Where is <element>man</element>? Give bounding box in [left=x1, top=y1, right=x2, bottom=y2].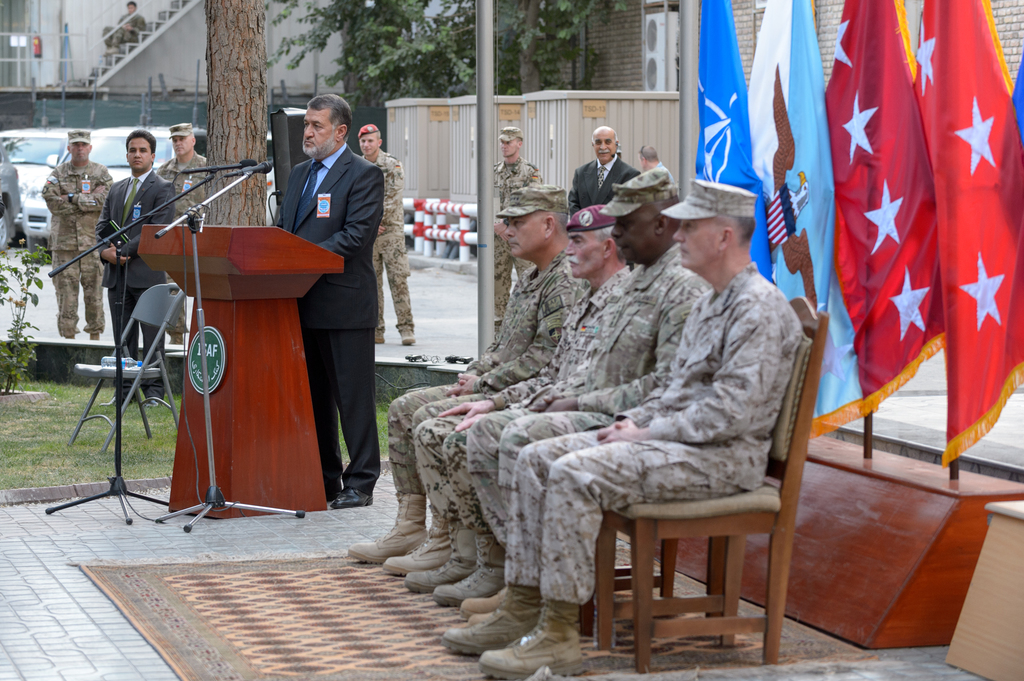
[left=159, top=125, right=213, bottom=220].
